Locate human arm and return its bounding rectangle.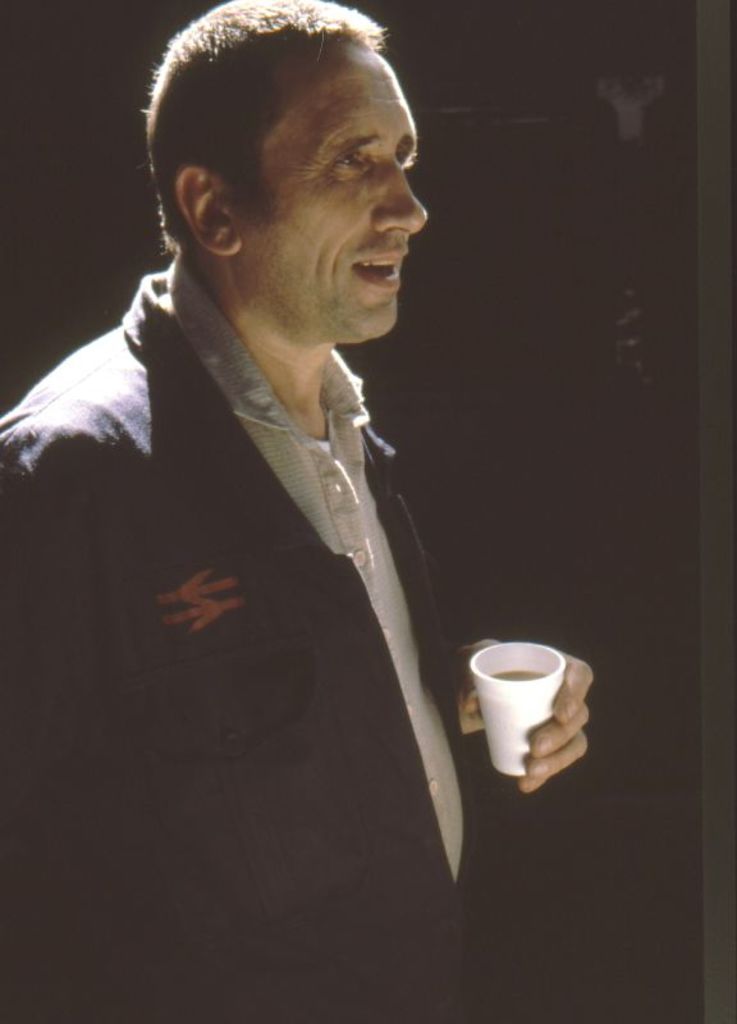
x1=458 y1=632 x2=596 y2=790.
